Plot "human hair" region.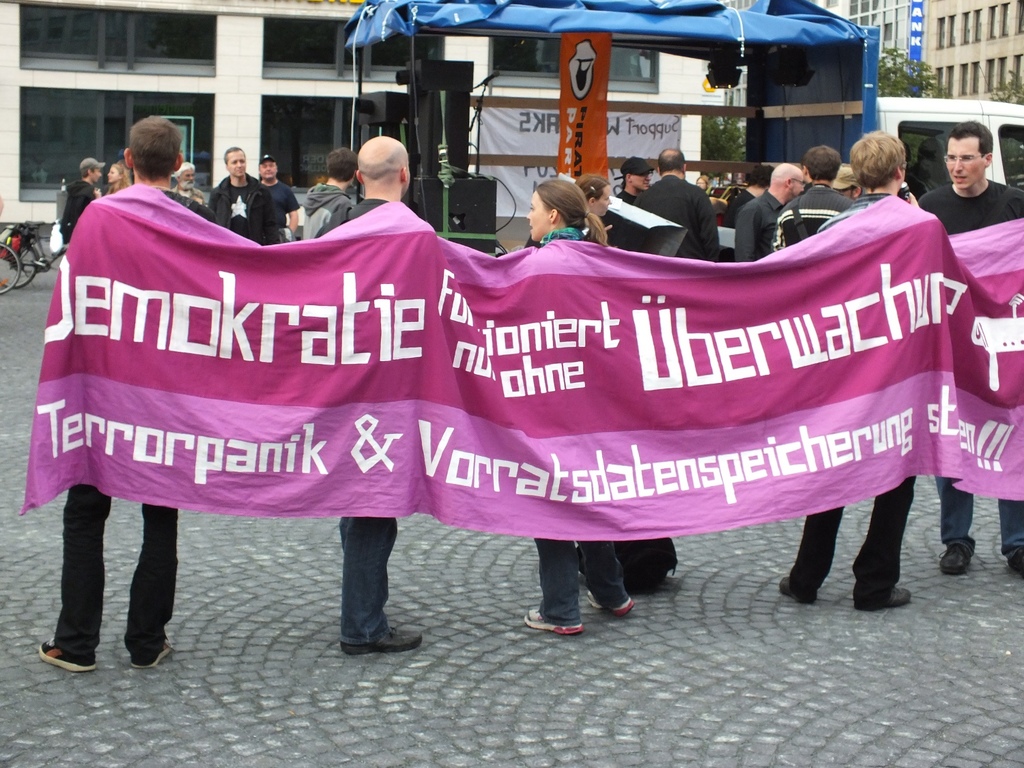
Plotted at select_region(80, 166, 91, 177).
